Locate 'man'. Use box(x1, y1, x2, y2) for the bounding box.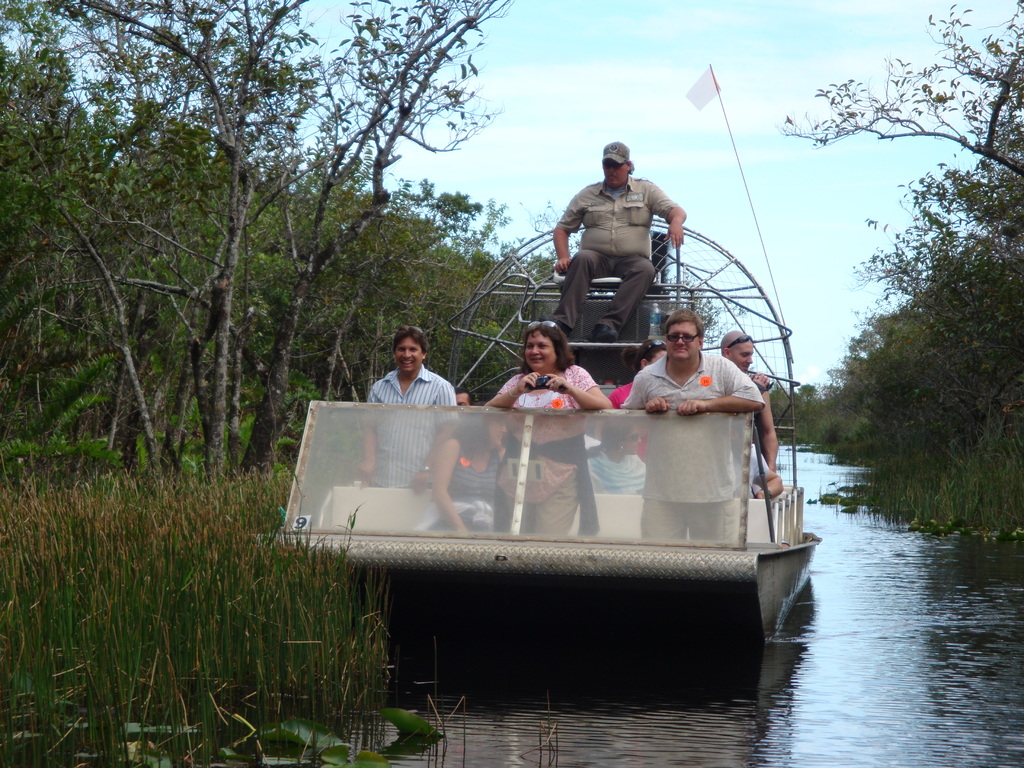
box(624, 309, 764, 547).
